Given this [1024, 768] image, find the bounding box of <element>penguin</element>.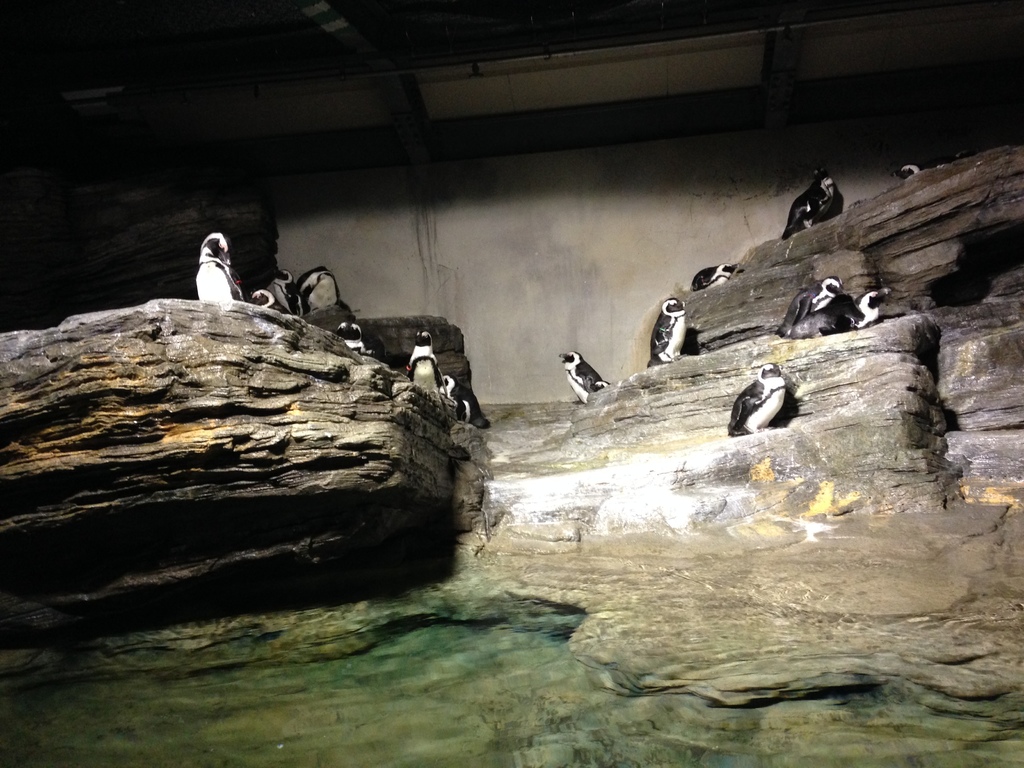
(left=442, top=369, right=492, bottom=429).
